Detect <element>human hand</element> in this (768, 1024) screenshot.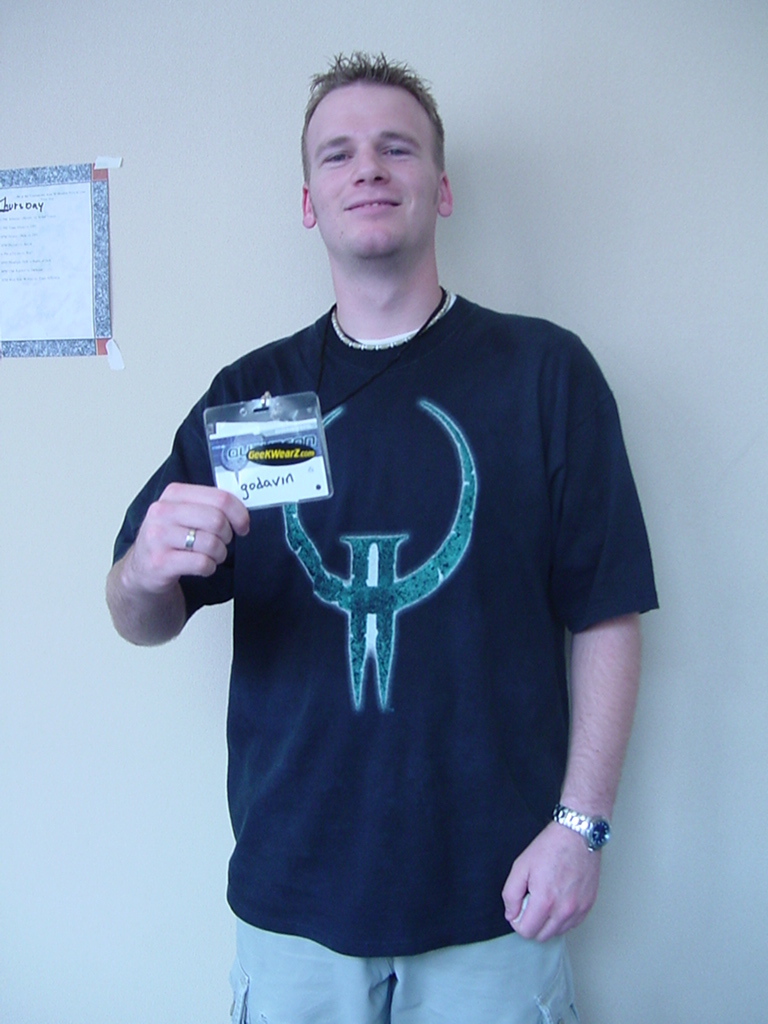
Detection: 497 820 606 945.
